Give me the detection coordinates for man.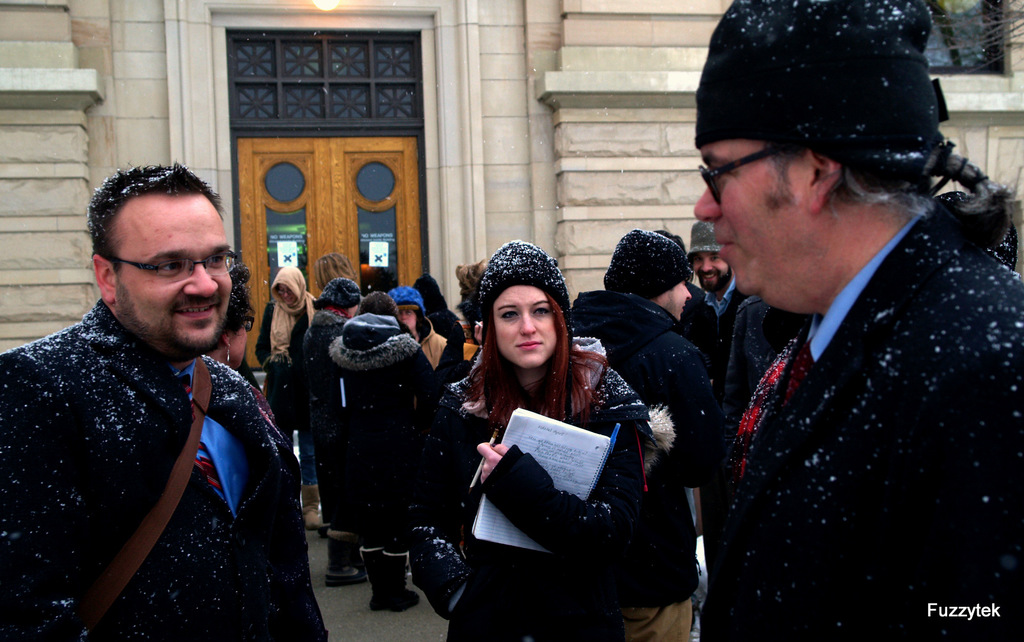
[left=690, top=0, right=1023, bottom=641].
